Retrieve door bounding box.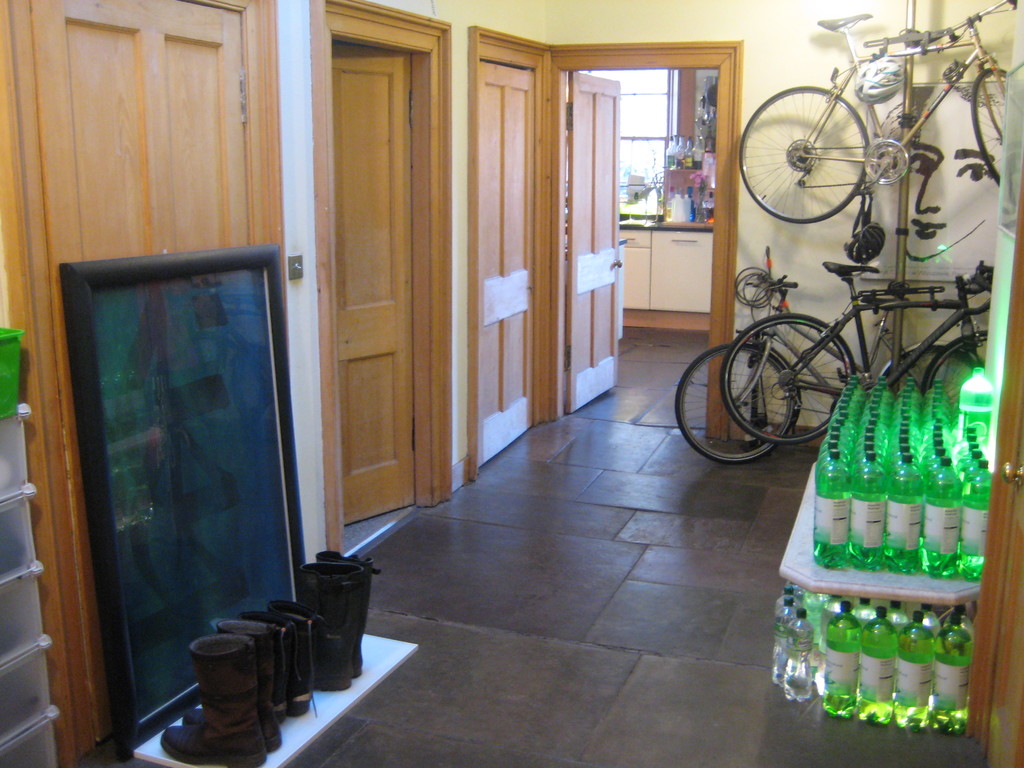
Bounding box: {"left": 477, "top": 64, "right": 538, "bottom": 466}.
